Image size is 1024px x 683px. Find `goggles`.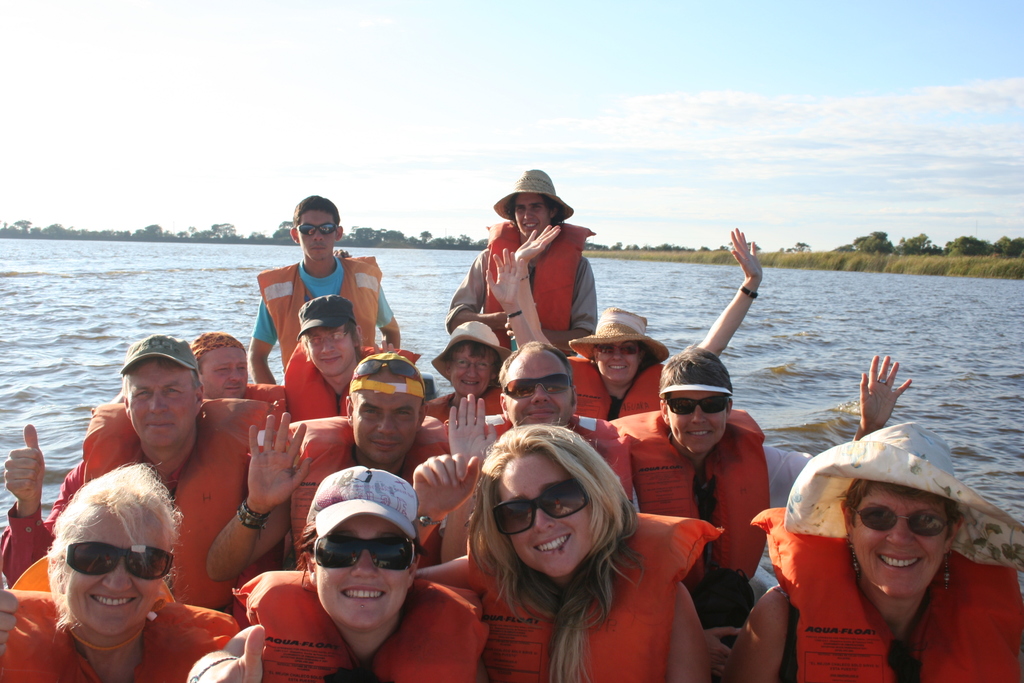
bbox=(296, 222, 343, 234).
